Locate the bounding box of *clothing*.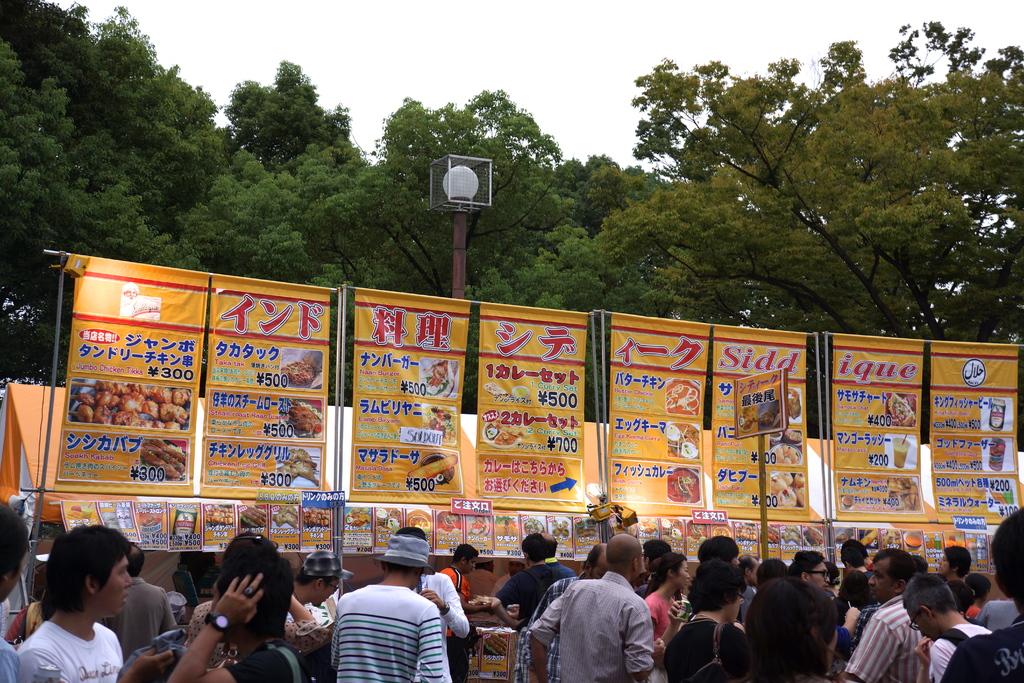
Bounding box: bbox(408, 568, 465, 638).
